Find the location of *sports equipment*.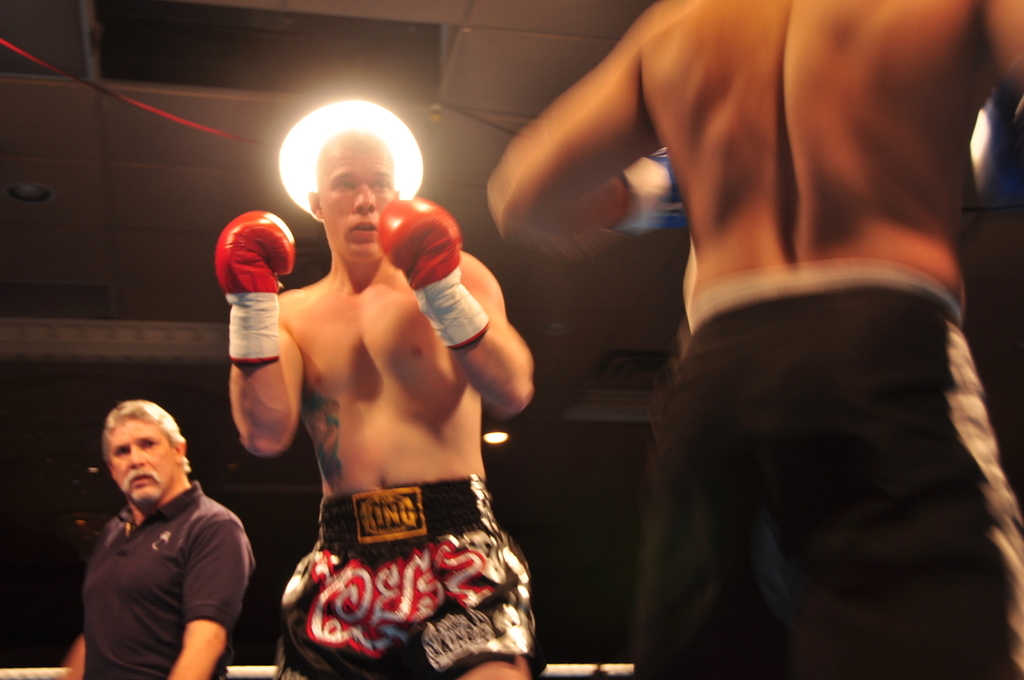
Location: 374, 200, 493, 354.
